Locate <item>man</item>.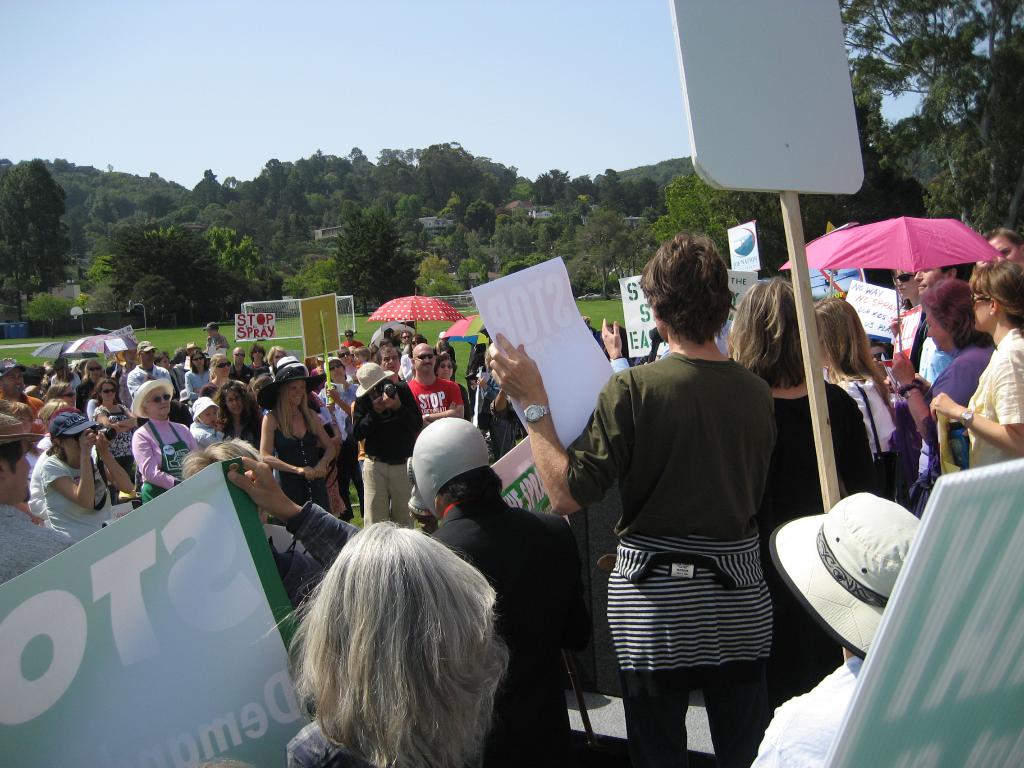
Bounding box: [125, 340, 176, 401].
